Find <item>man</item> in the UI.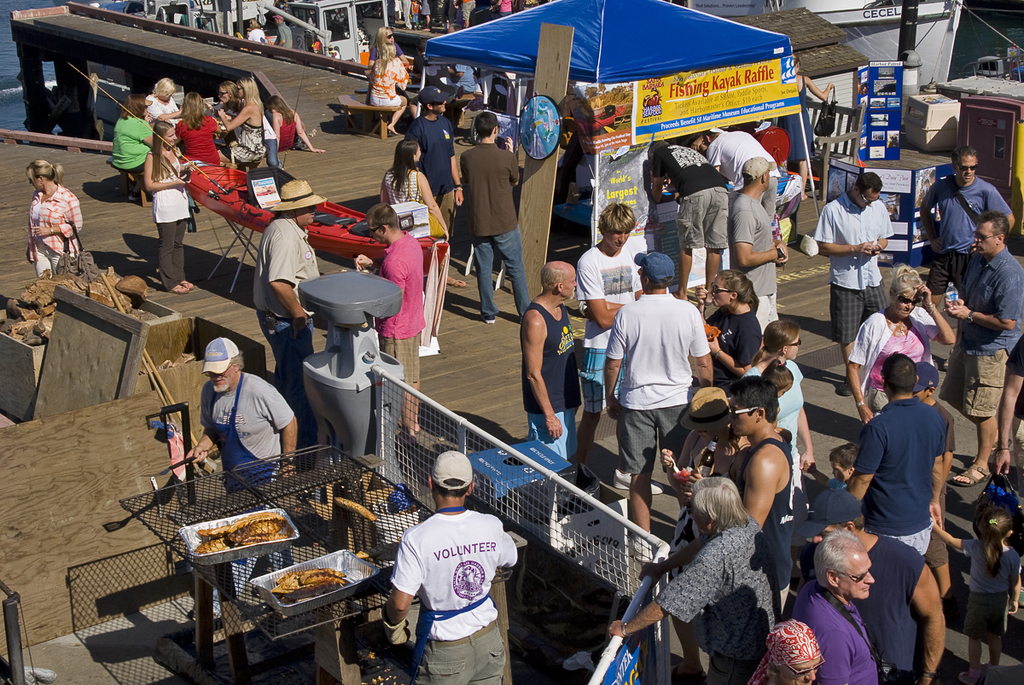
UI element at region(456, 108, 538, 333).
